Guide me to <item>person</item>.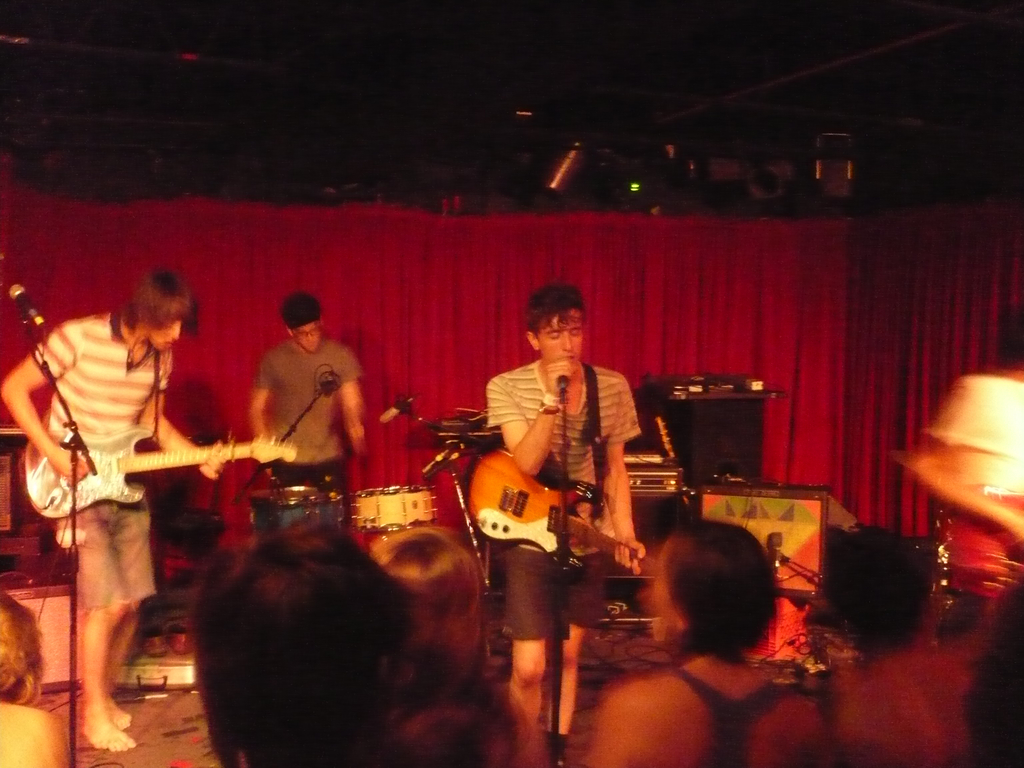
Guidance: crop(236, 287, 351, 579).
